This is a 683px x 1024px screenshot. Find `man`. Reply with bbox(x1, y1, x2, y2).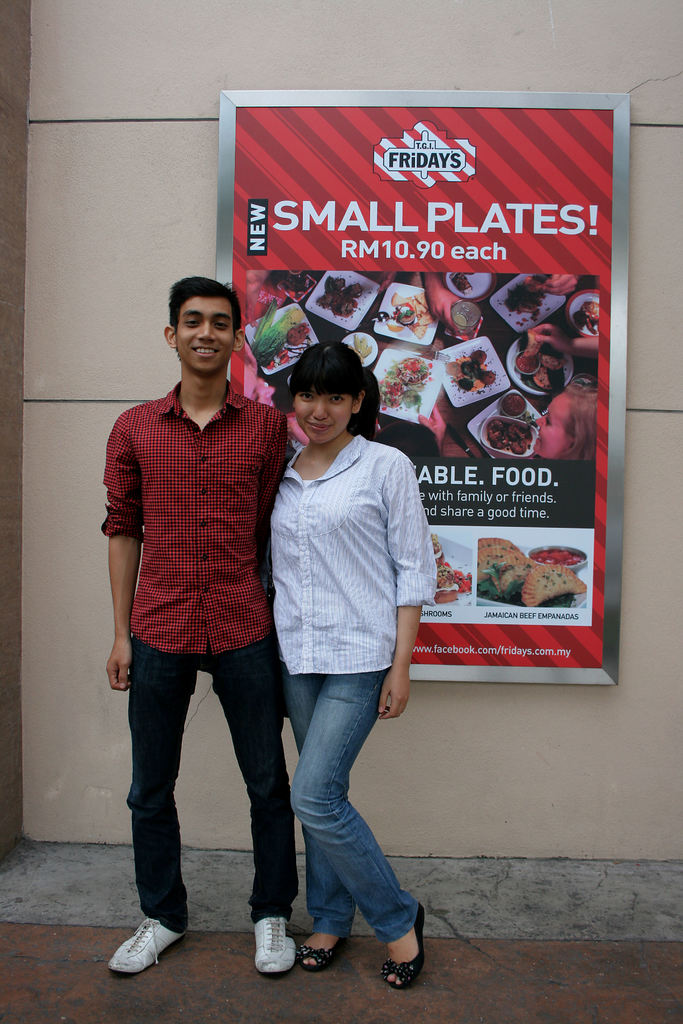
bbox(95, 253, 325, 1004).
